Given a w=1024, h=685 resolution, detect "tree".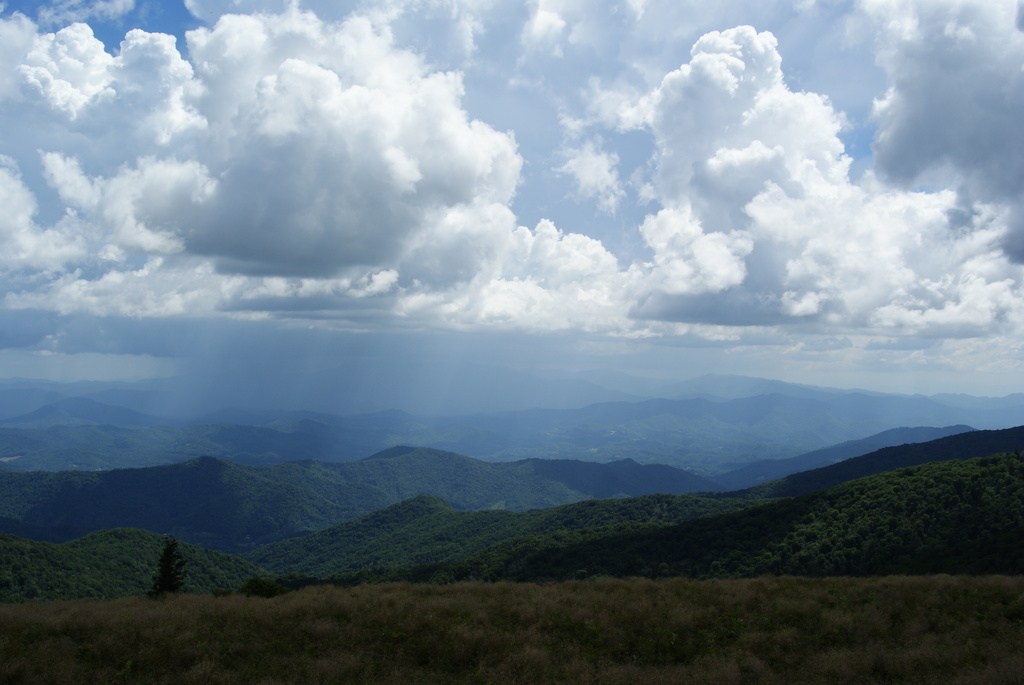
locate(145, 537, 202, 592).
